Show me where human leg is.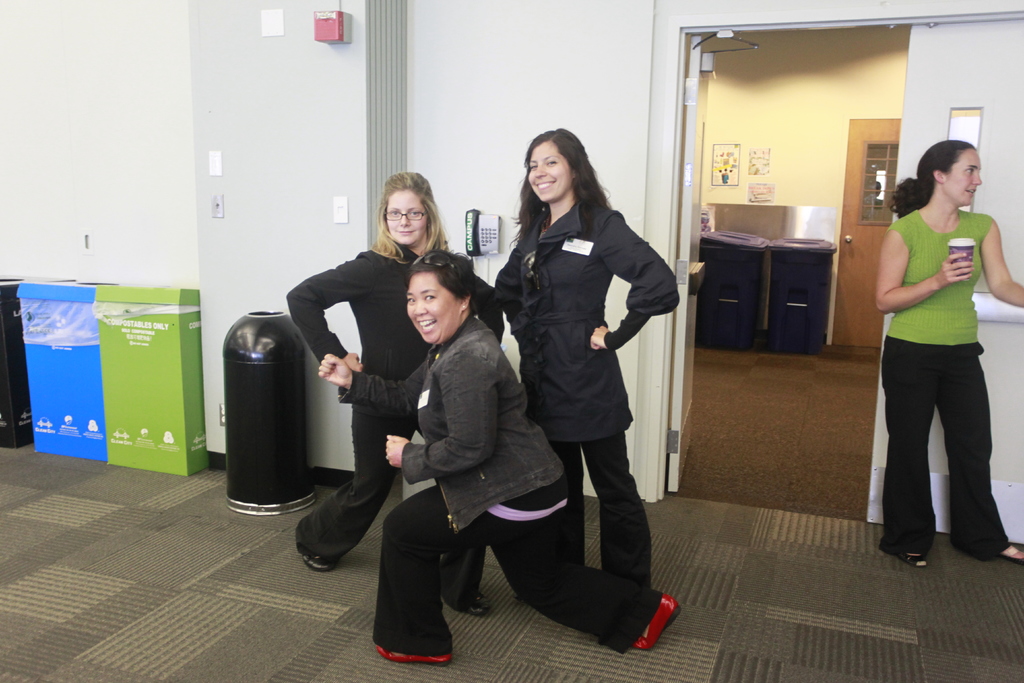
human leg is at locate(888, 347, 930, 572).
